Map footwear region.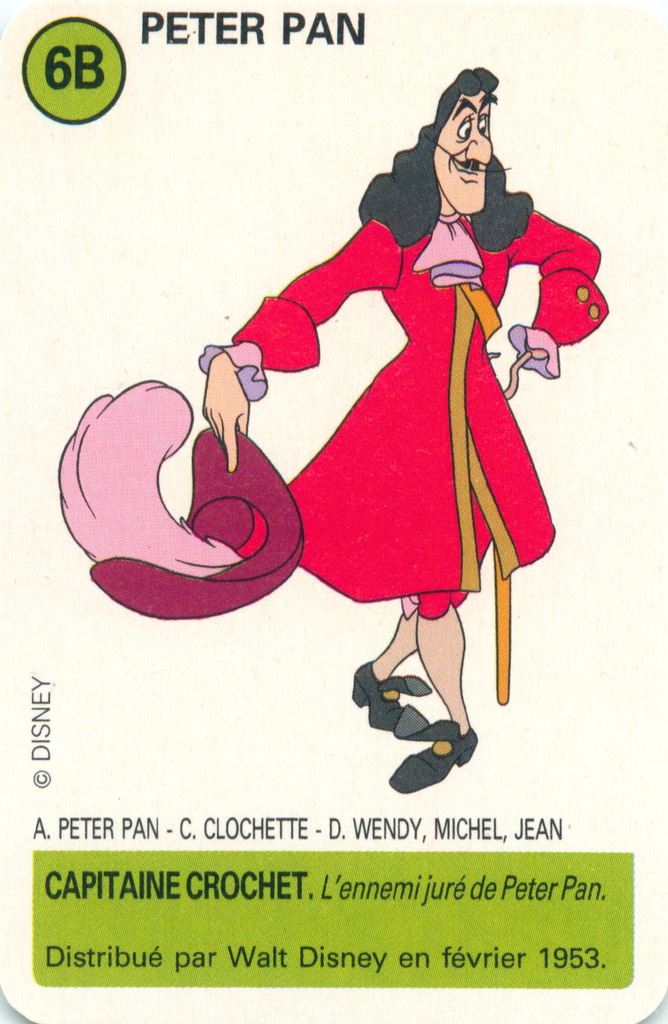
Mapped to {"left": 348, "top": 662, "right": 432, "bottom": 732}.
